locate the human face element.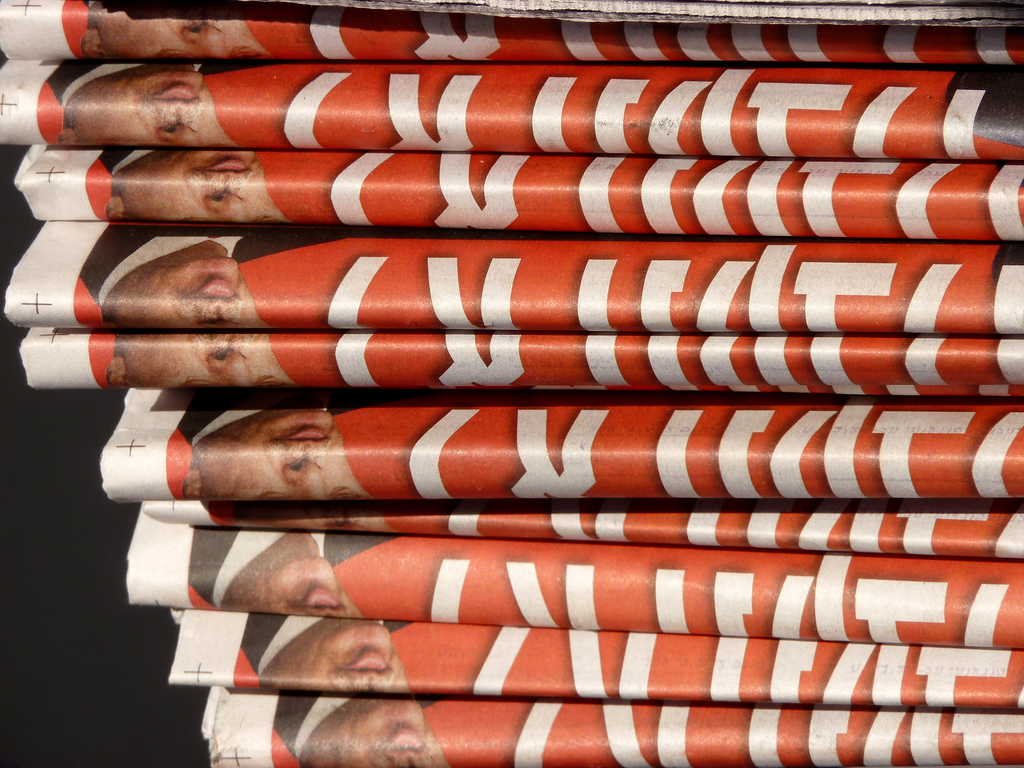
Element bbox: (left=120, top=254, right=252, bottom=323).
